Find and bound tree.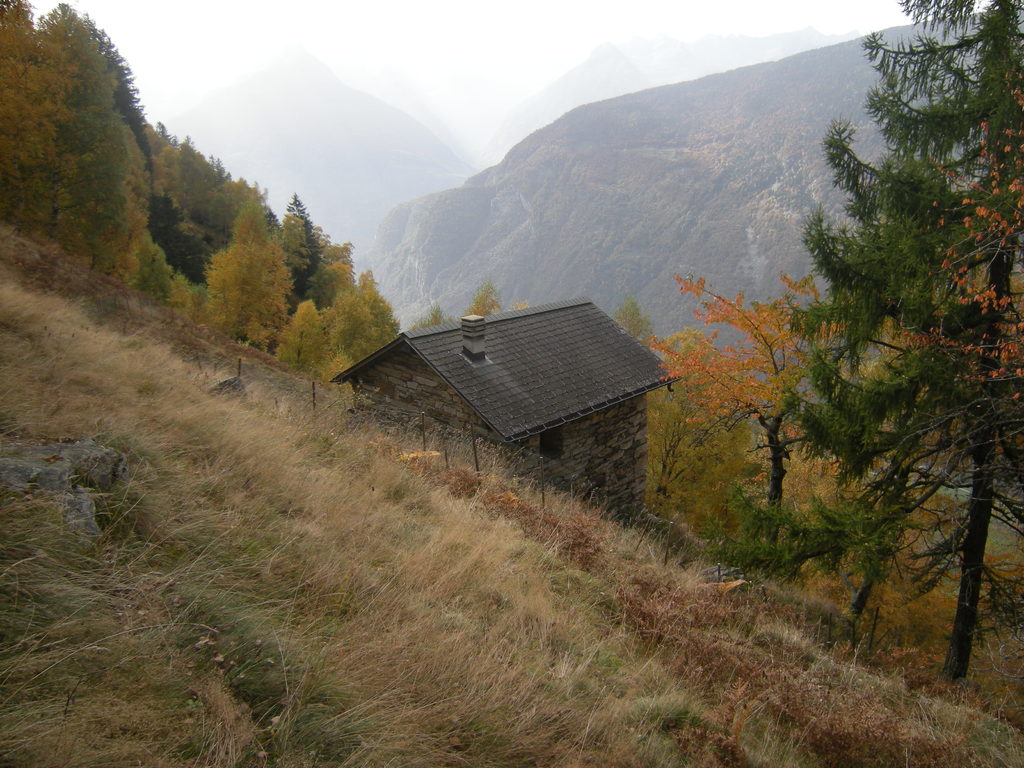
Bound: bbox(406, 304, 447, 333).
